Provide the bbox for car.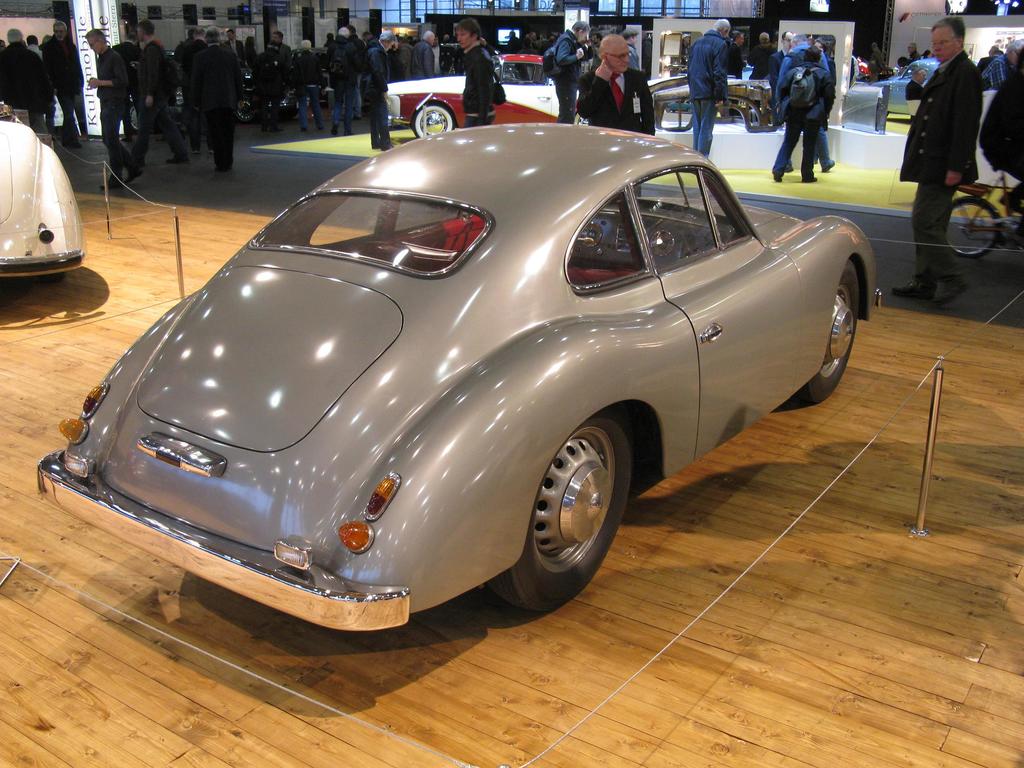
detection(385, 54, 587, 140).
